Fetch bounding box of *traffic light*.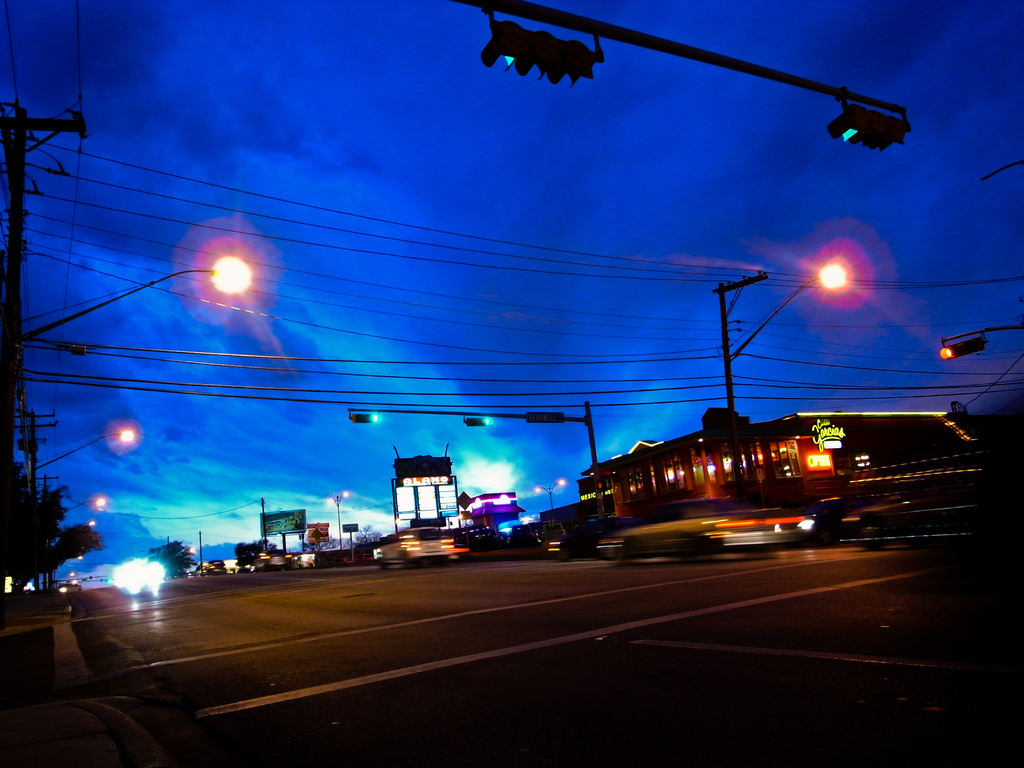
Bbox: rect(481, 16, 598, 70).
